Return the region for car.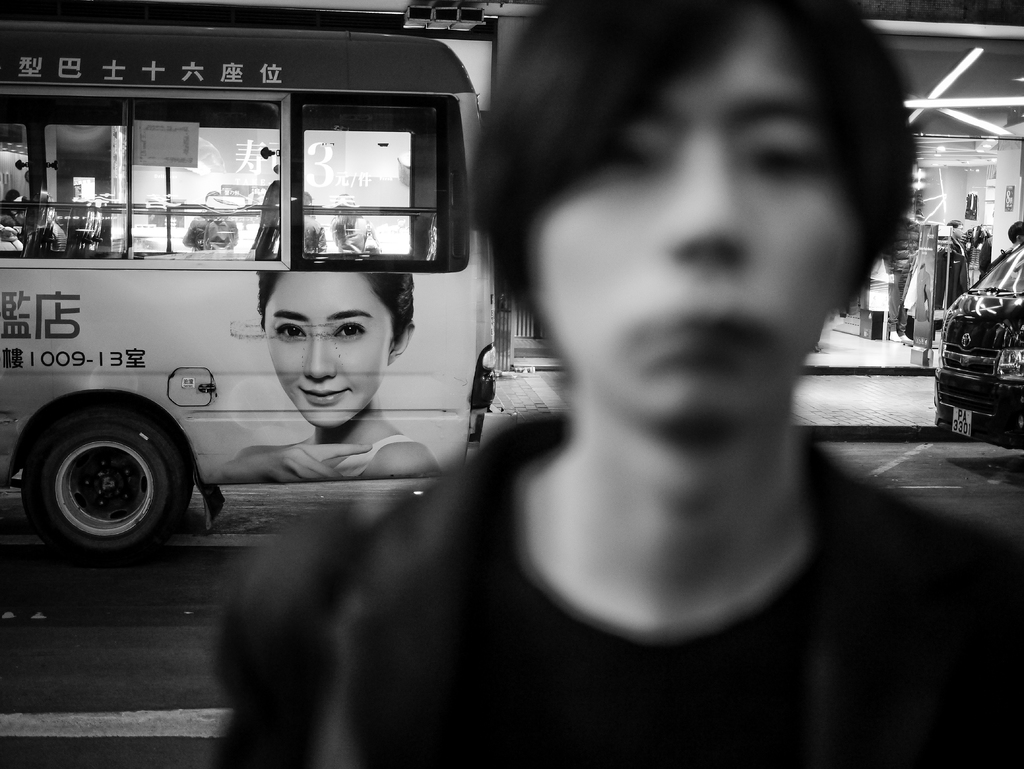
x1=929 y1=274 x2=1020 y2=432.
